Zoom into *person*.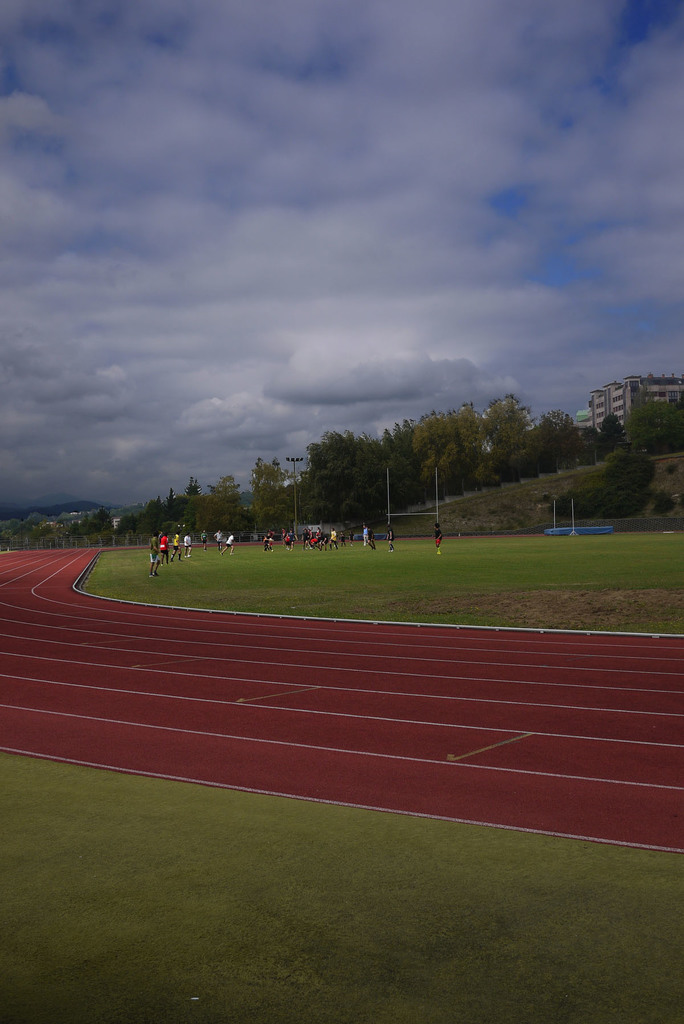
Zoom target: crop(434, 522, 443, 555).
